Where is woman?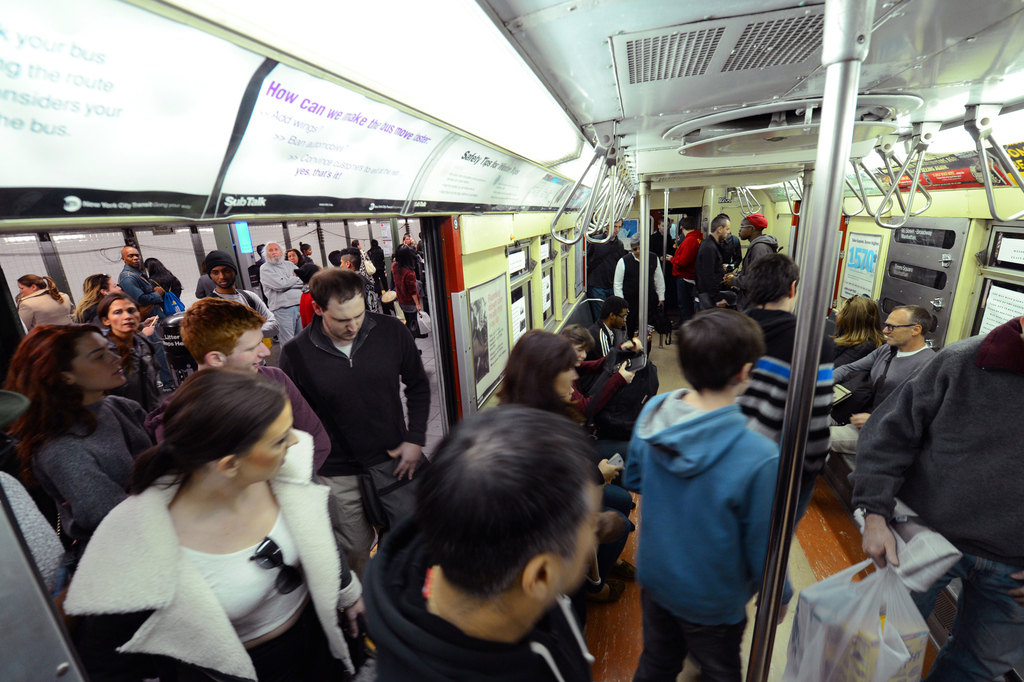
(x1=143, y1=257, x2=182, y2=299).
